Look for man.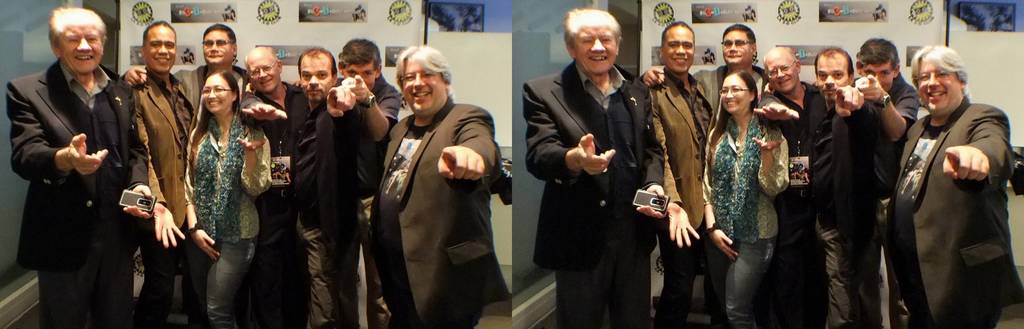
Found: 5:10:152:328.
